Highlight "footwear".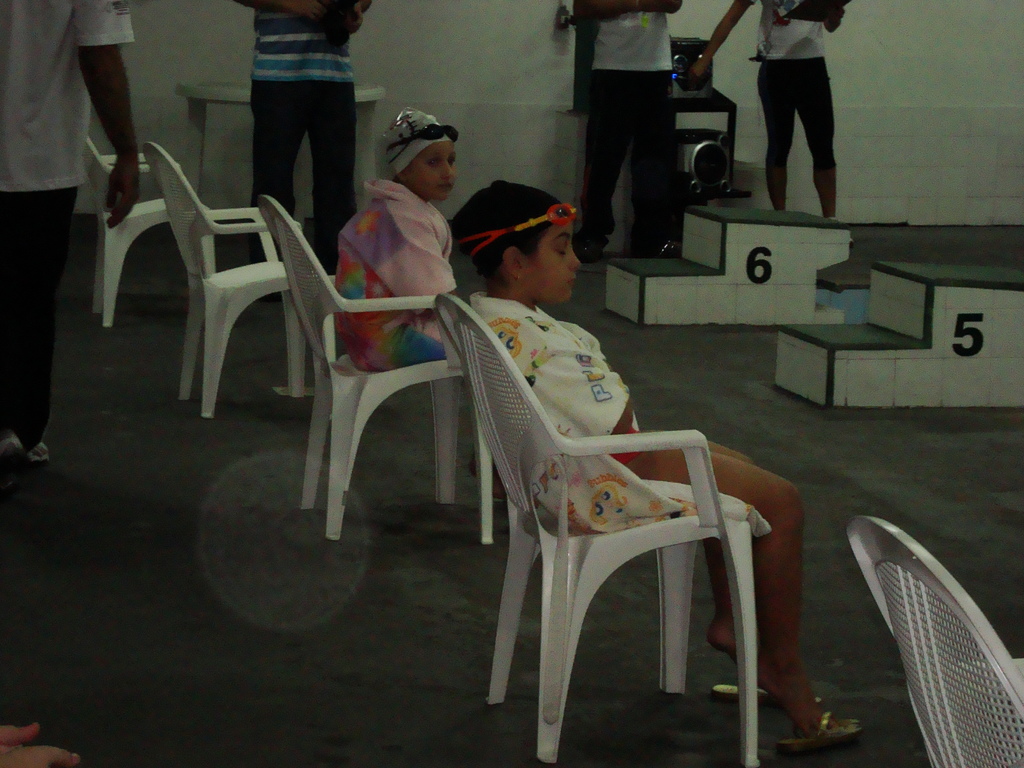
Highlighted region: l=31, t=435, r=55, b=466.
